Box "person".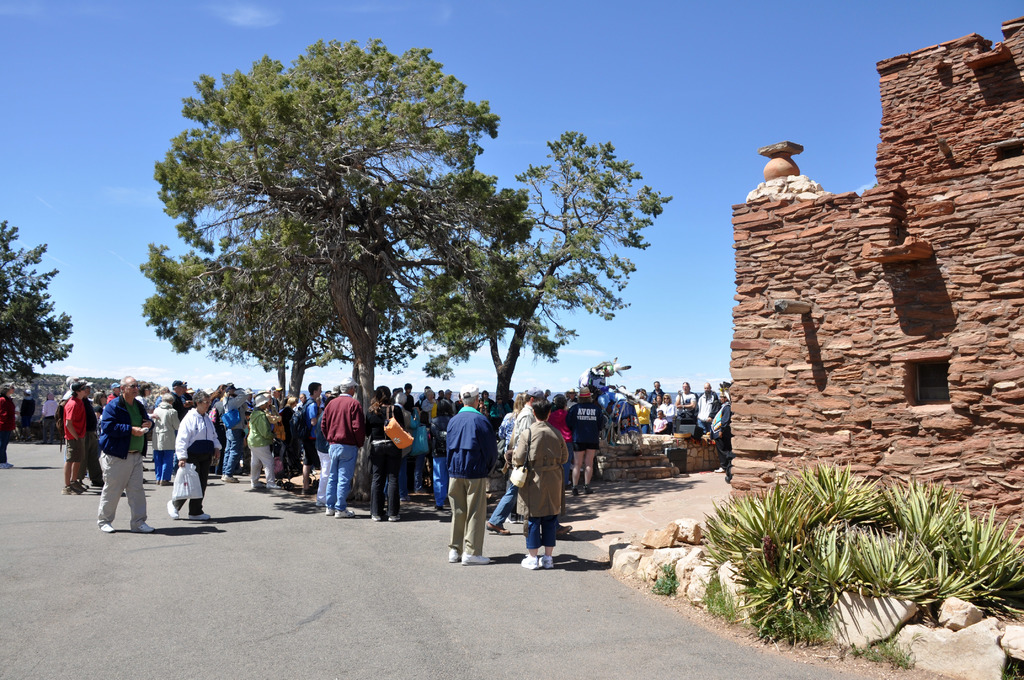
366:385:402:522.
